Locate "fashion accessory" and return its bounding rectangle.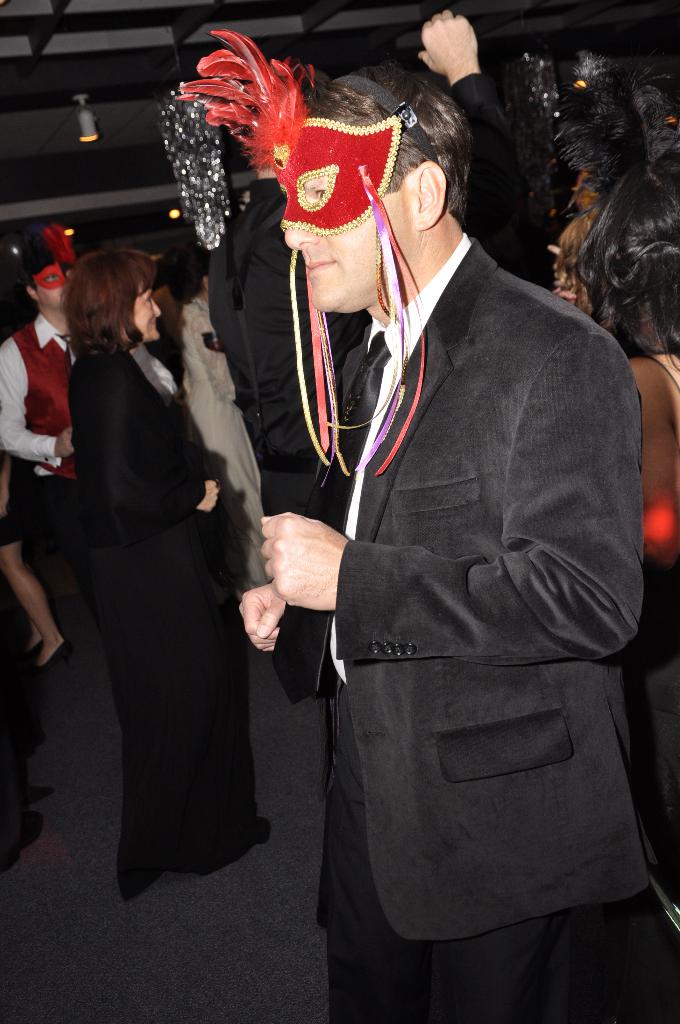
[x1=170, y1=28, x2=445, y2=490].
